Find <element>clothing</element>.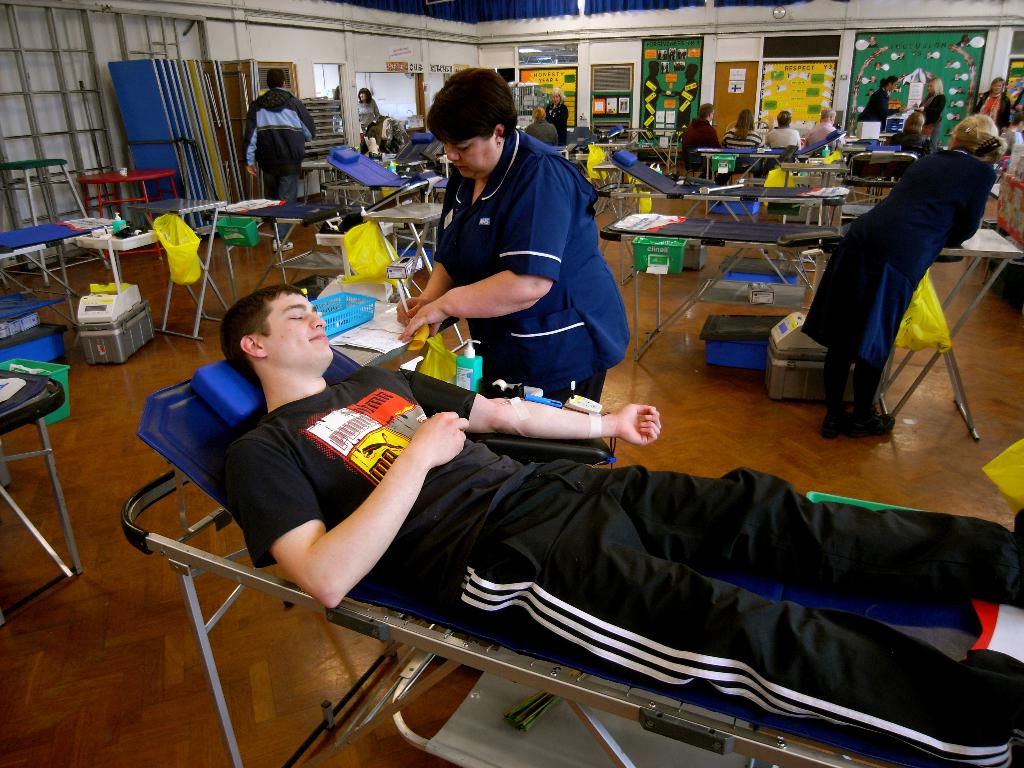
803,141,994,416.
